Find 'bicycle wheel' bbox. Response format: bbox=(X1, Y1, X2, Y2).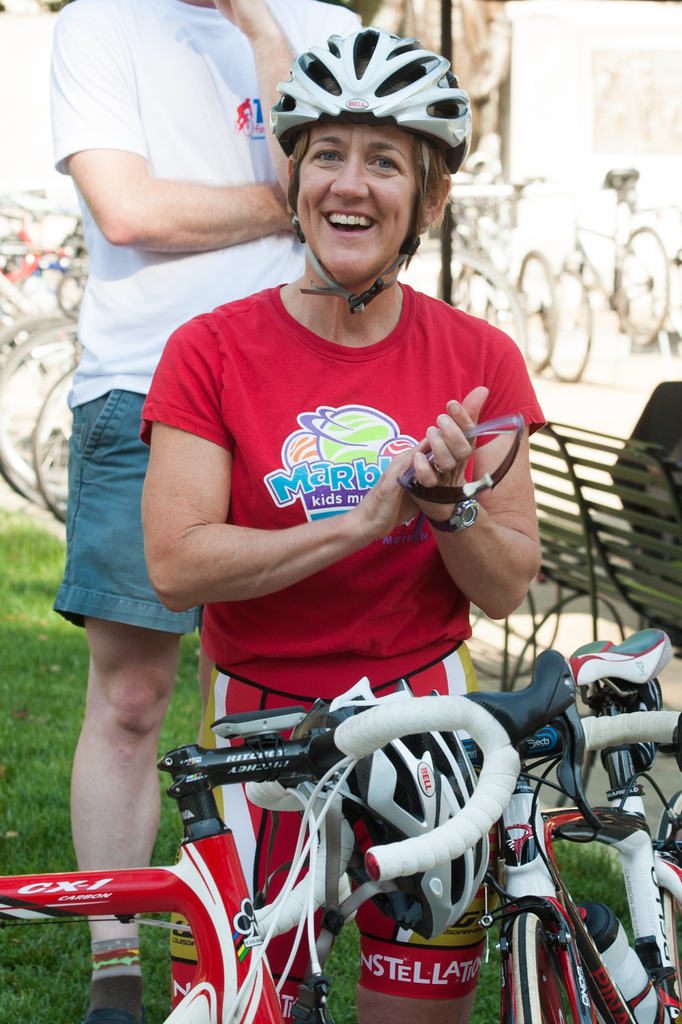
bbox=(660, 885, 681, 1004).
